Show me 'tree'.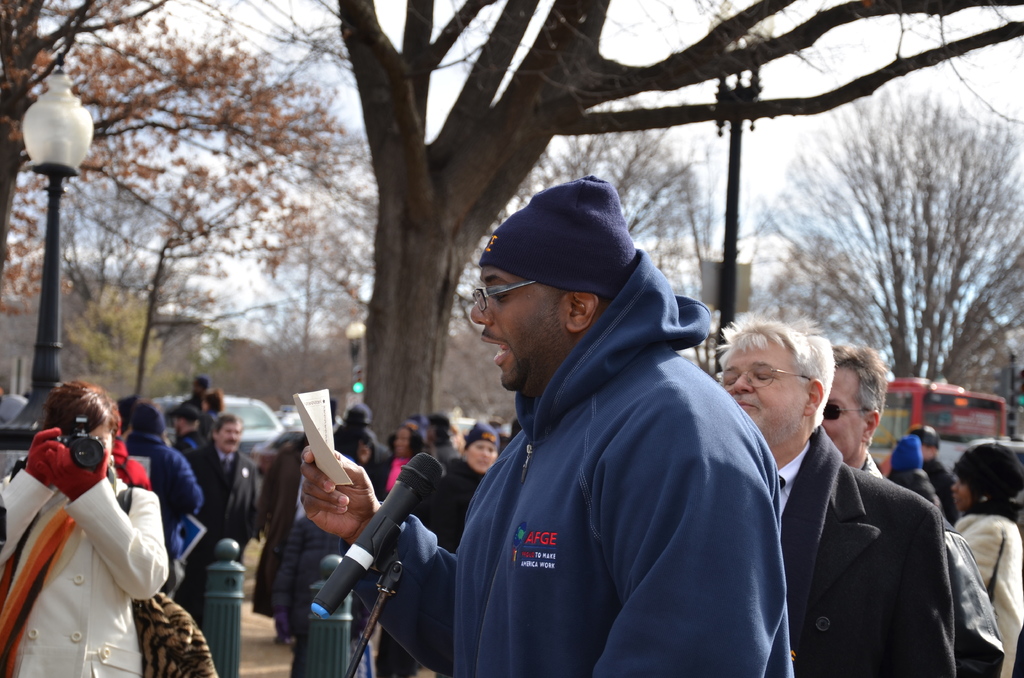
'tree' is here: BBox(502, 88, 724, 262).
